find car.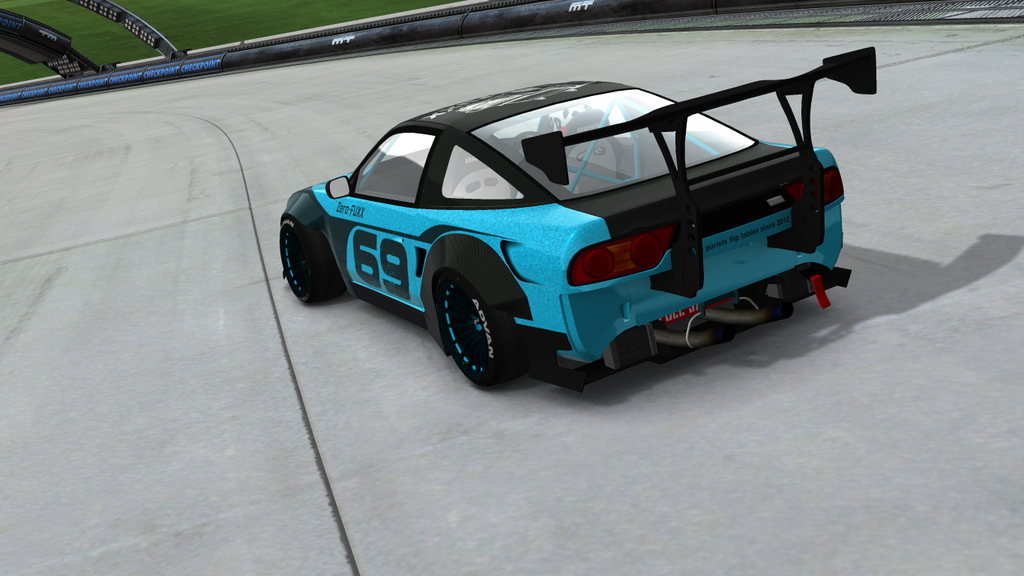
rect(278, 42, 876, 388).
